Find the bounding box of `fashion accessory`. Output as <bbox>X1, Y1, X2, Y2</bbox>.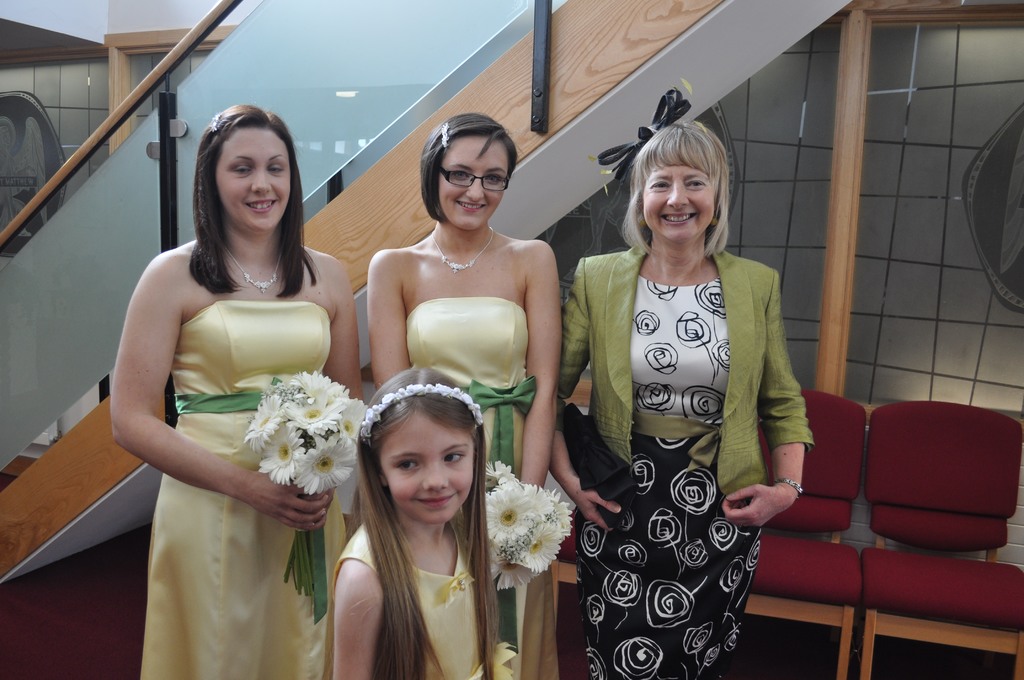
<bbox>594, 86, 692, 184</bbox>.
